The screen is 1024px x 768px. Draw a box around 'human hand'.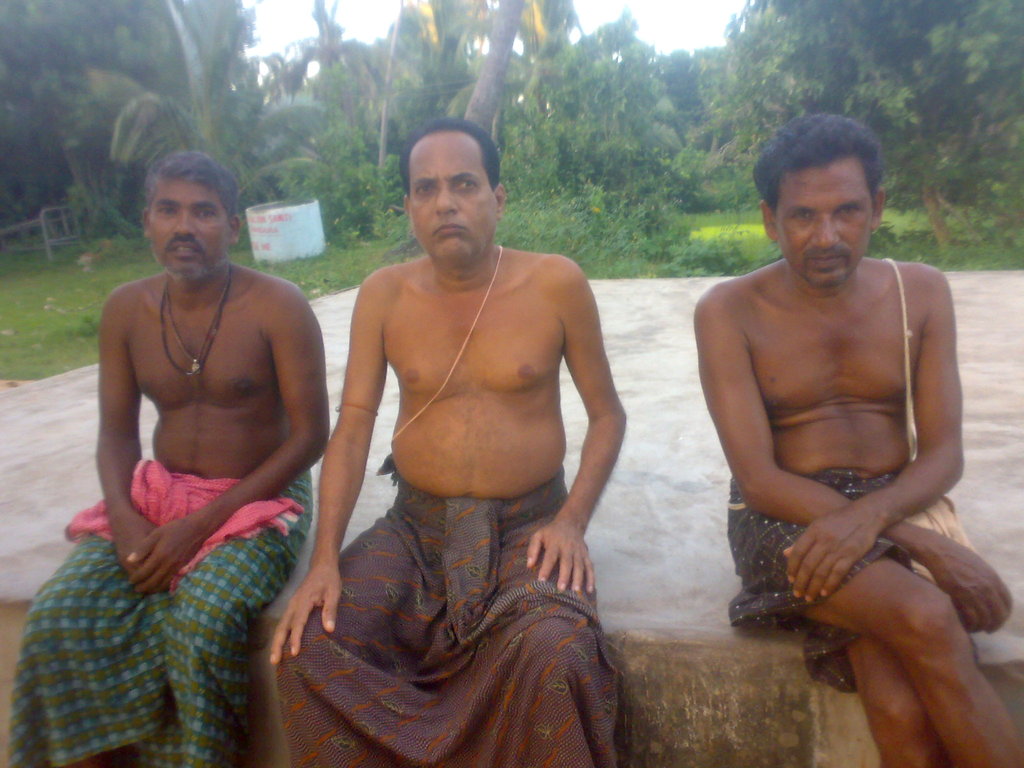
rect(265, 547, 333, 671).
